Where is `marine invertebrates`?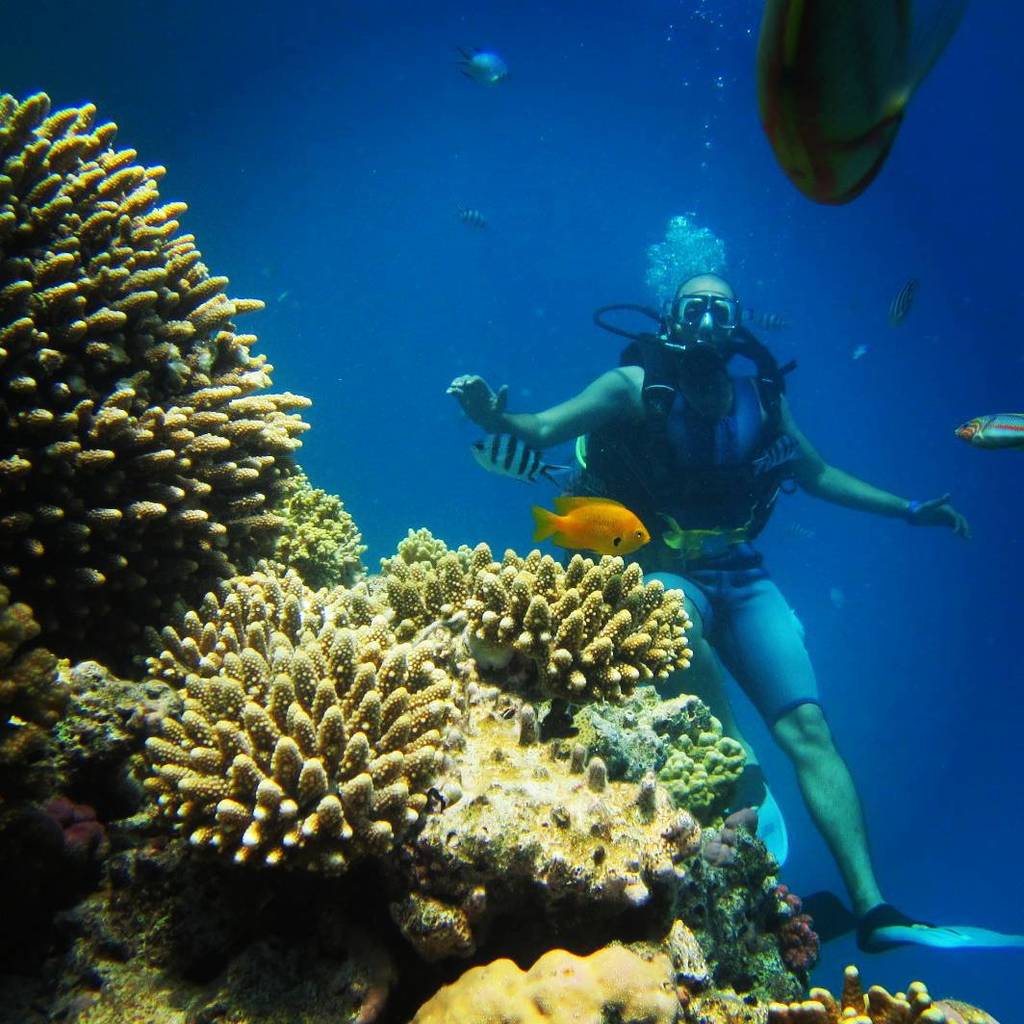
left=45, top=837, right=401, bottom=1023.
